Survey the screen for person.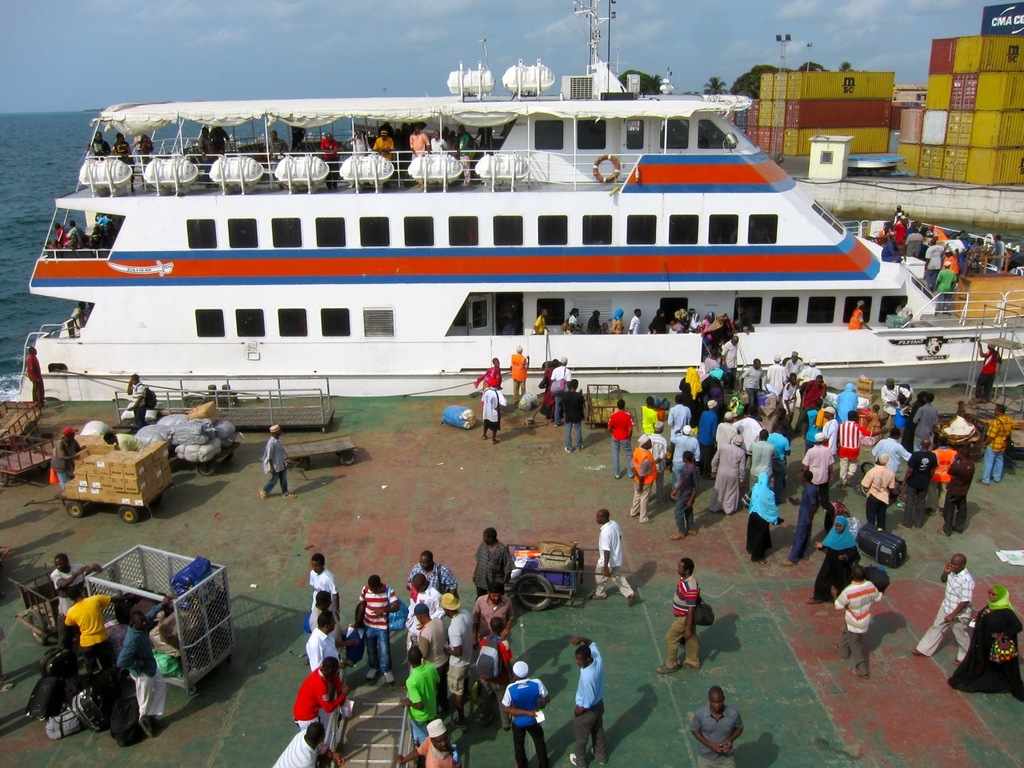
Survey found: [x1=706, y1=432, x2=754, y2=514].
